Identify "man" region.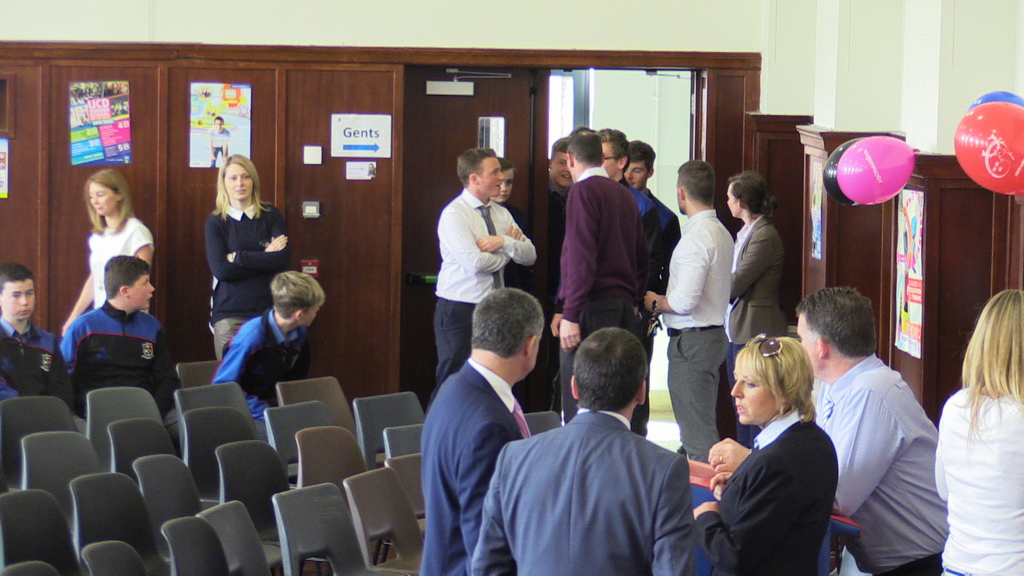
Region: [490, 316, 710, 570].
